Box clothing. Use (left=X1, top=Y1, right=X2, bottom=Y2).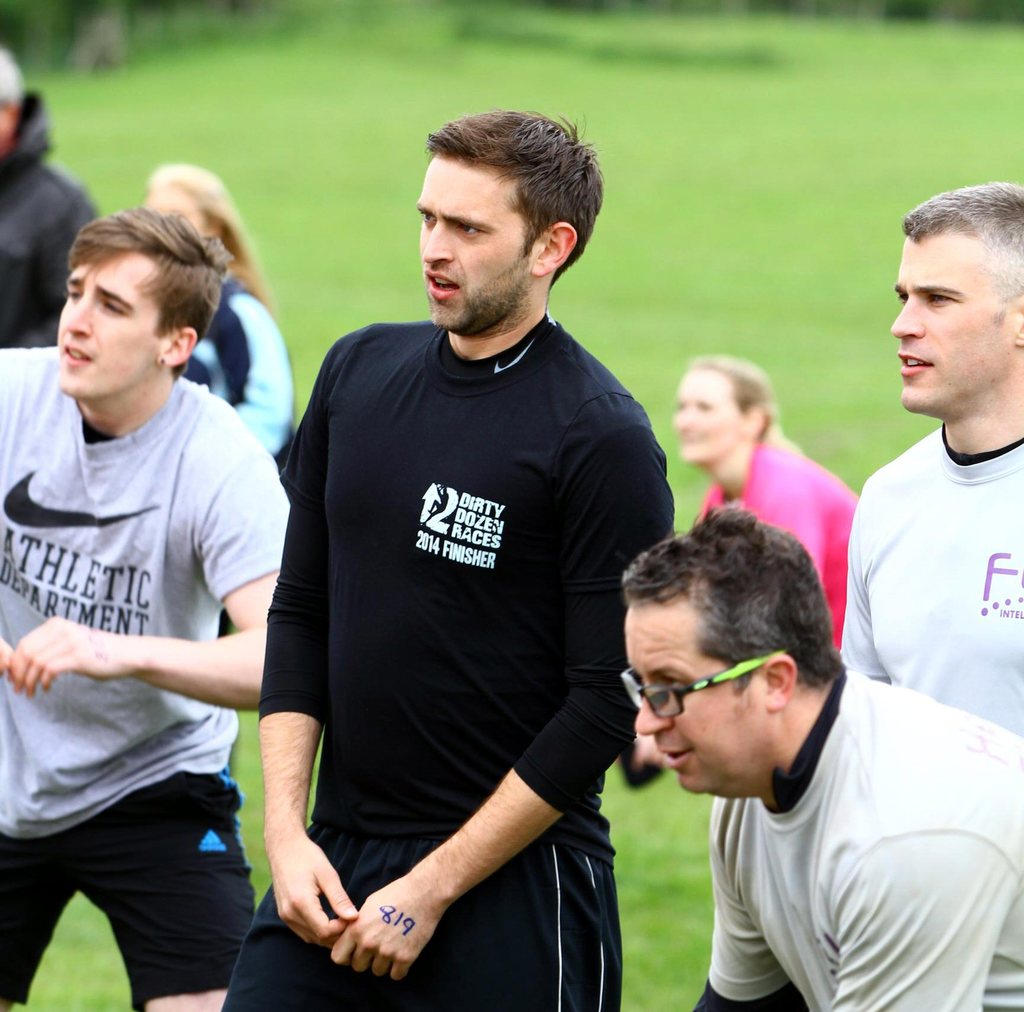
(left=836, top=419, right=1023, bottom=742).
